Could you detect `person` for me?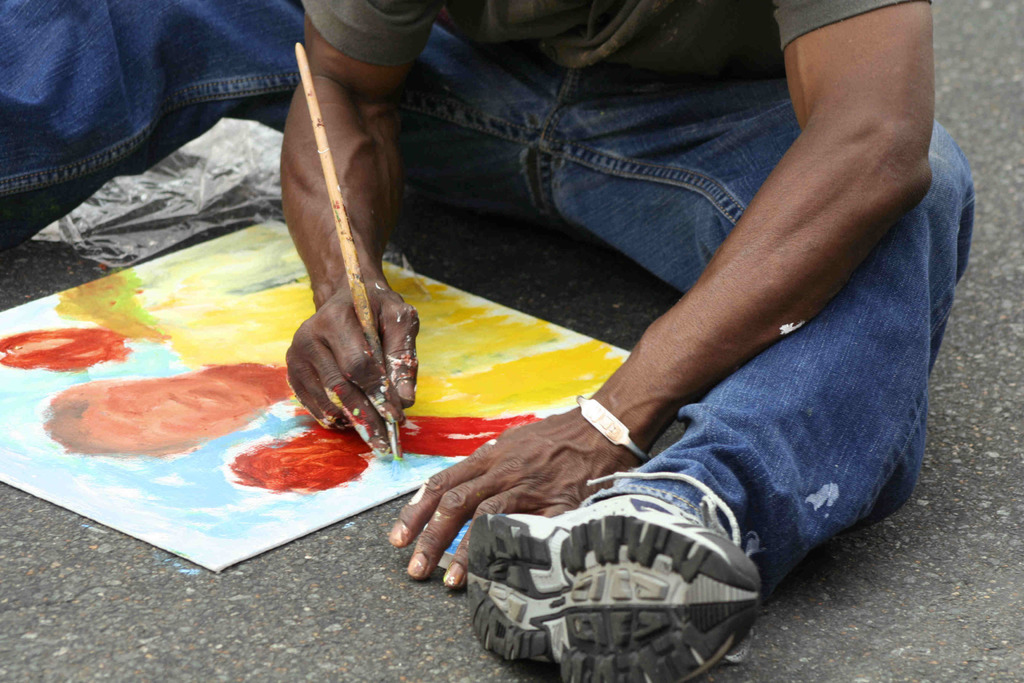
Detection result: (0, 0, 982, 680).
